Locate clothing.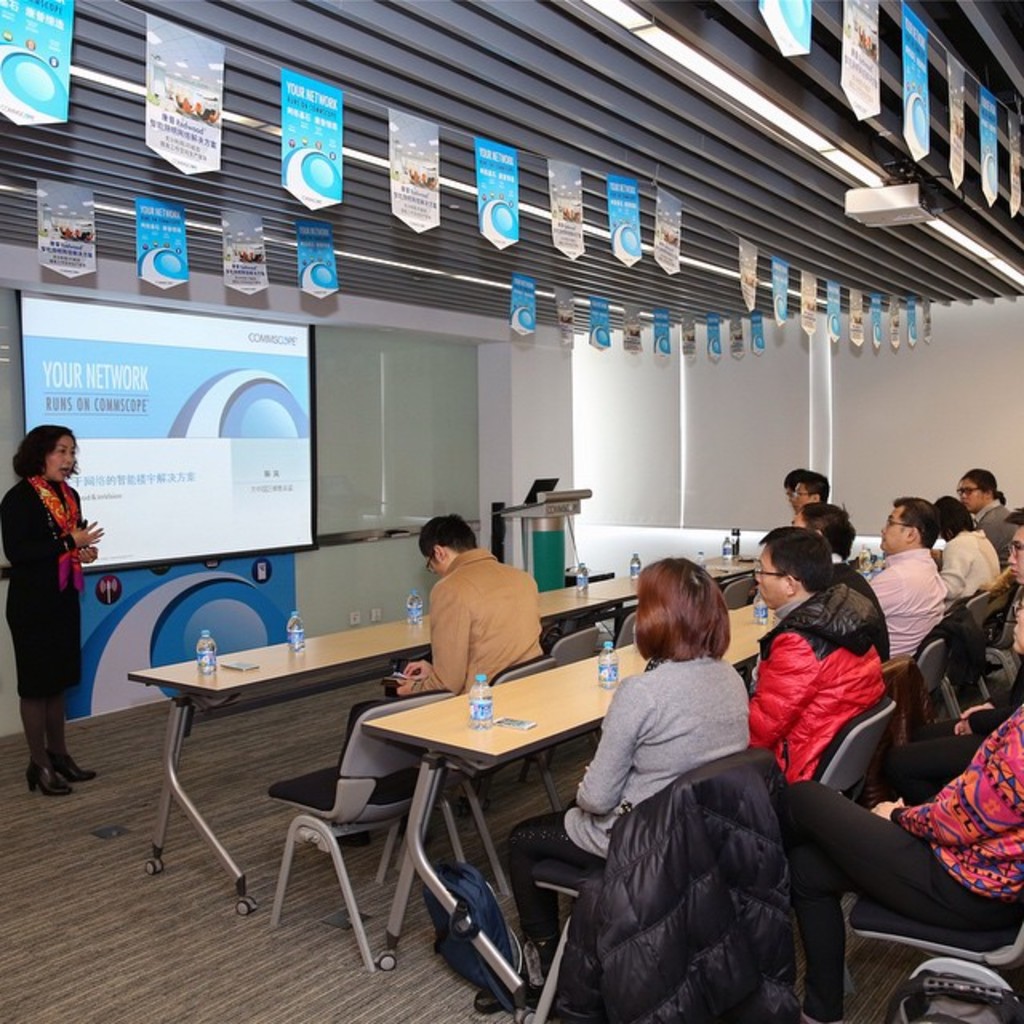
Bounding box: 0 474 82 694.
